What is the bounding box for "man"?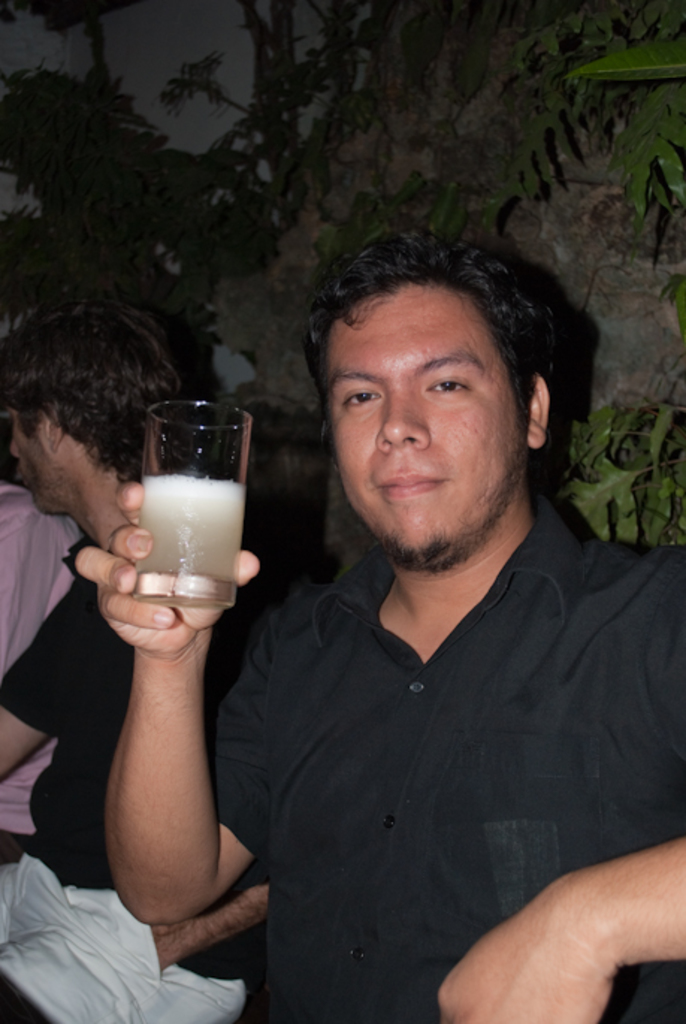
BBox(76, 227, 685, 1021).
